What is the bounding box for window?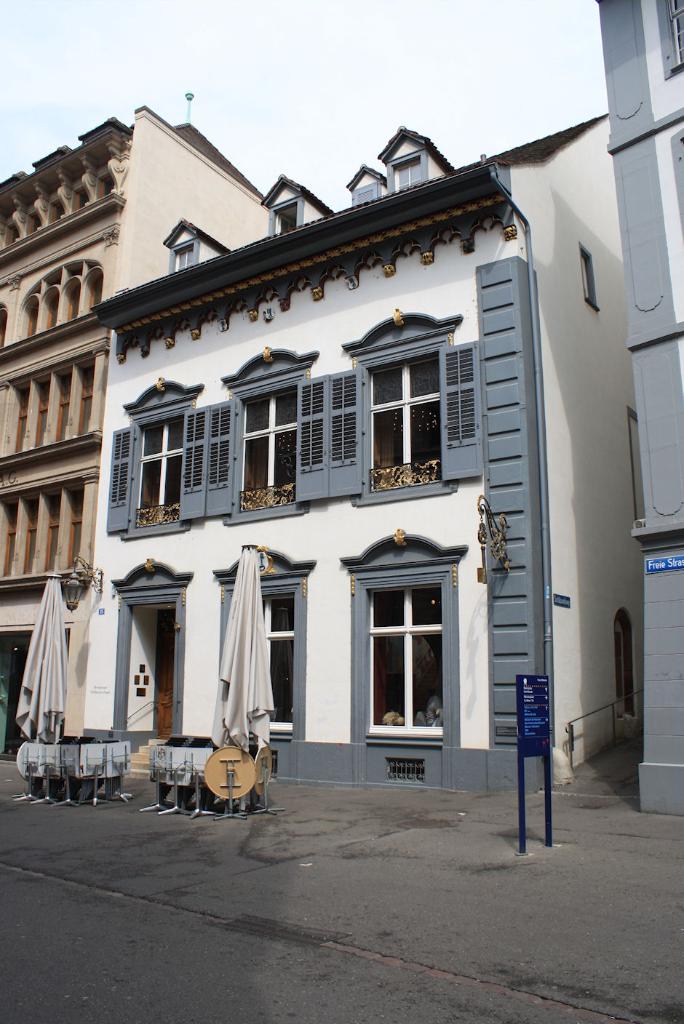
[239,385,303,511].
